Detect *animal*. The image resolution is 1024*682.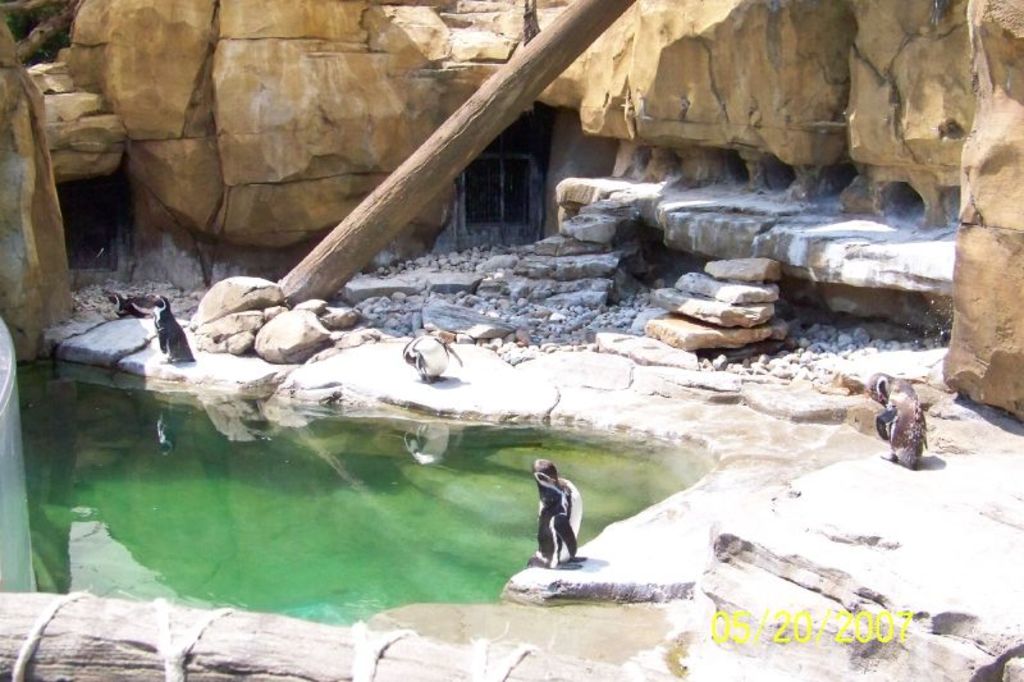
{"x1": 403, "y1": 328, "x2": 461, "y2": 381}.
